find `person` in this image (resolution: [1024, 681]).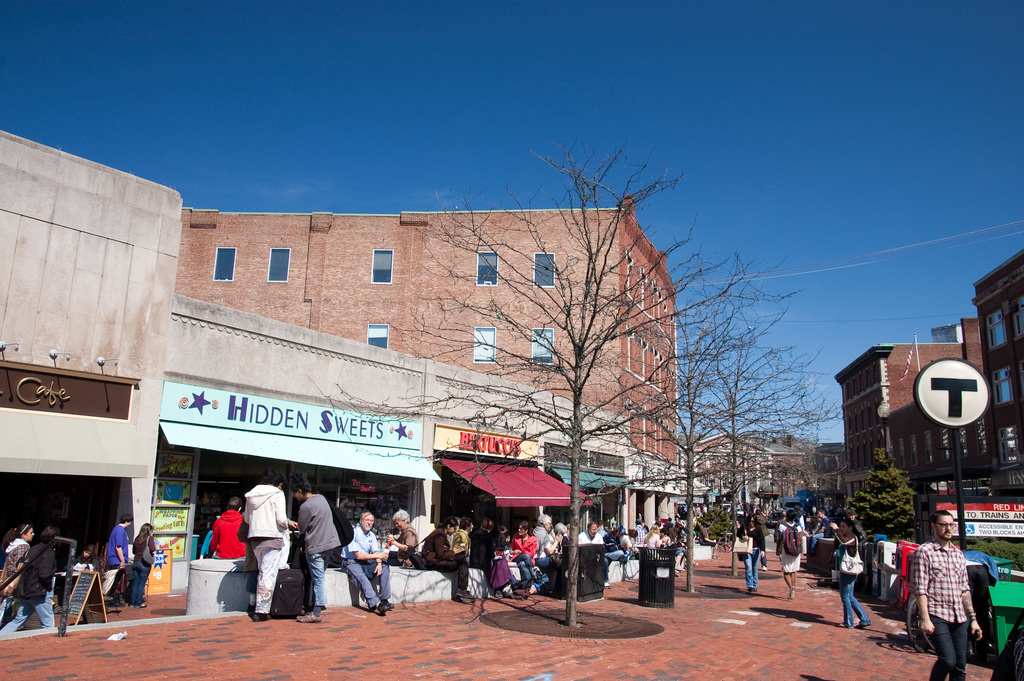
locate(469, 516, 493, 605).
